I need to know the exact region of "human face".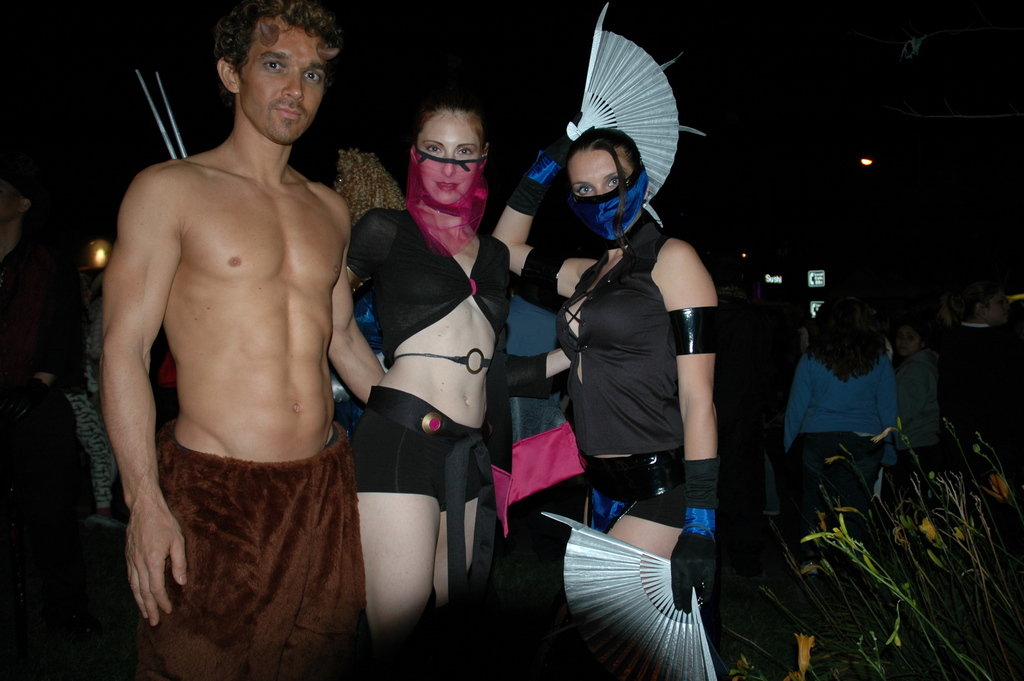
Region: 570/147/632/197.
